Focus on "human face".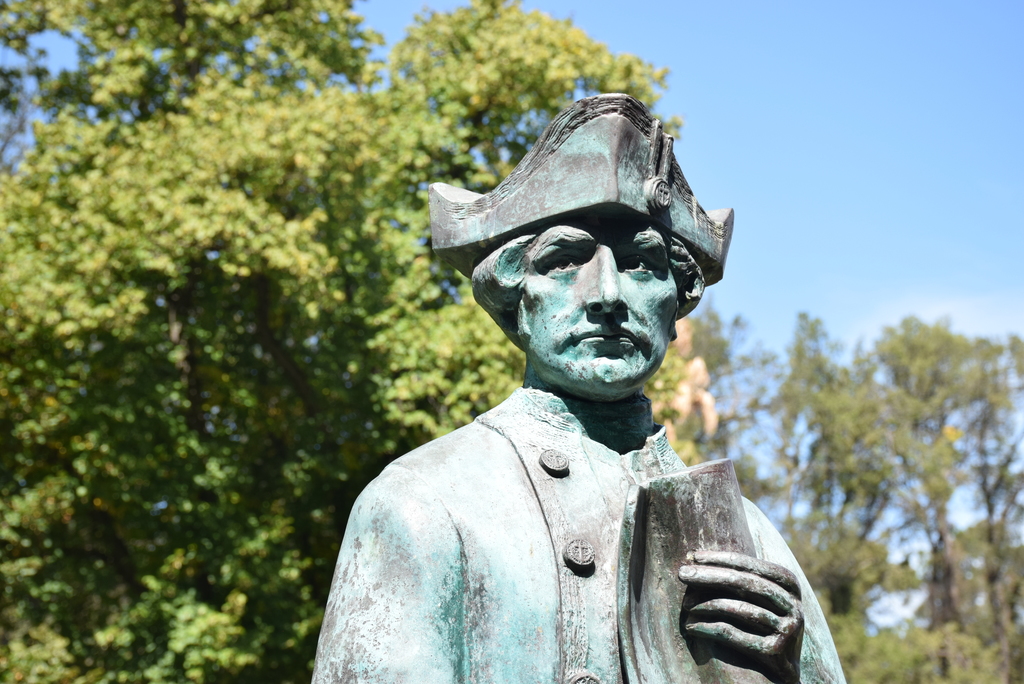
Focused at <bbox>514, 211, 680, 394</bbox>.
